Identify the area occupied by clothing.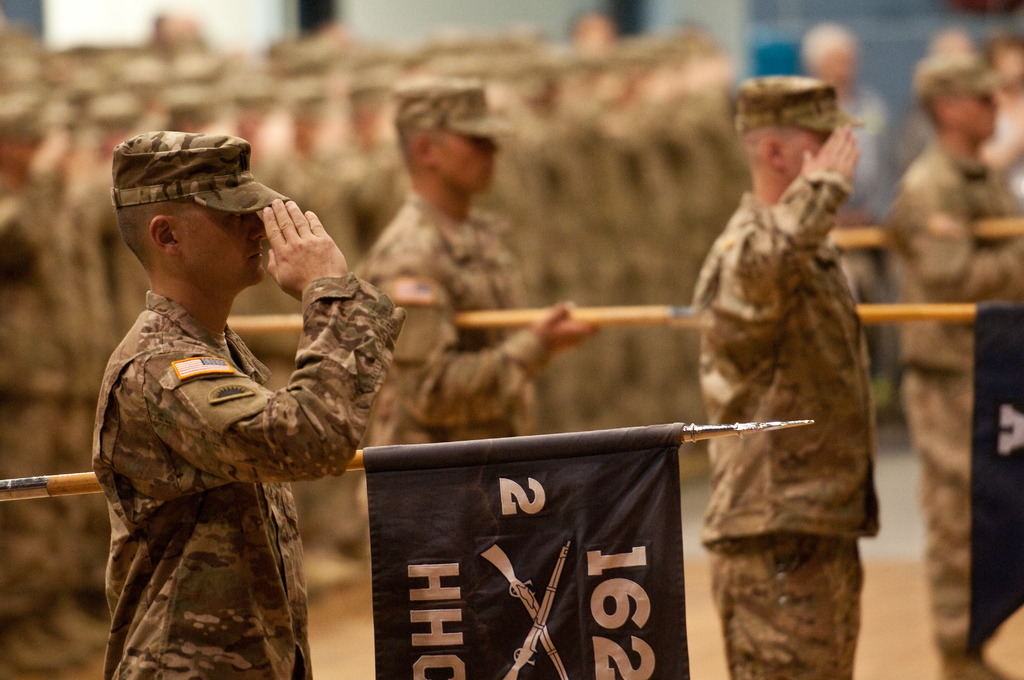
Area: Rect(686, 191, 889, 679).
